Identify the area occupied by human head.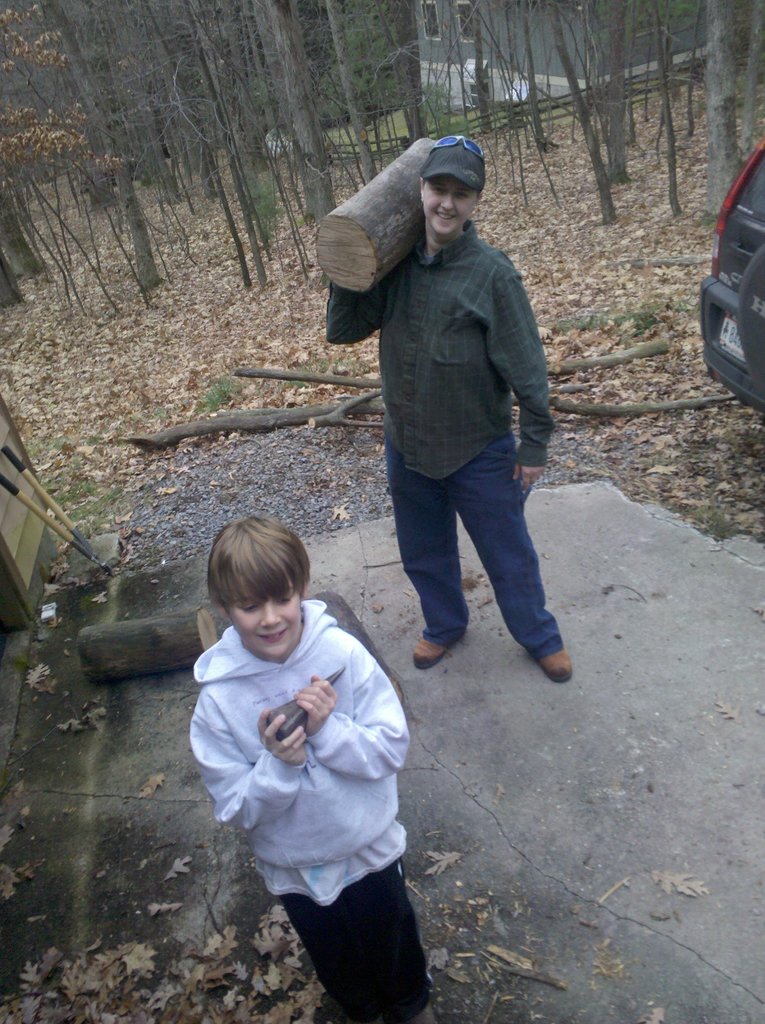
Area: (415,135,485,239).
